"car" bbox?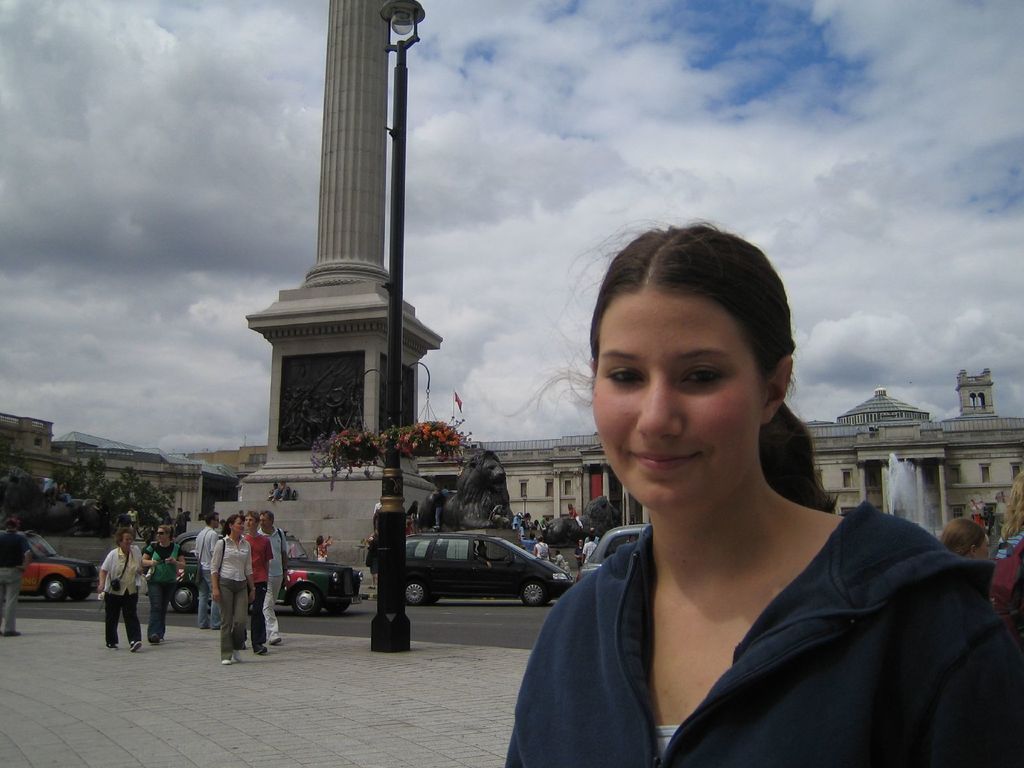
x1=990 y1=528 x2=1023 y2=622
